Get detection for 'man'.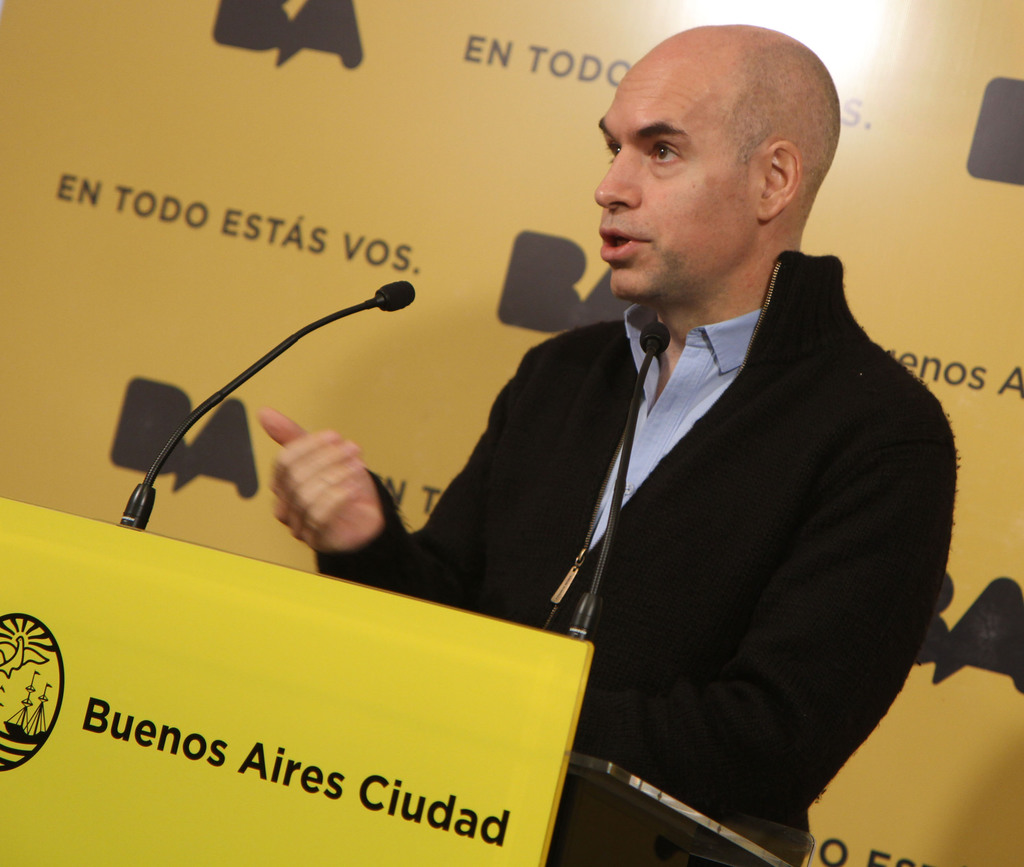
Detection: bbox(438, 17, 956, 857).
